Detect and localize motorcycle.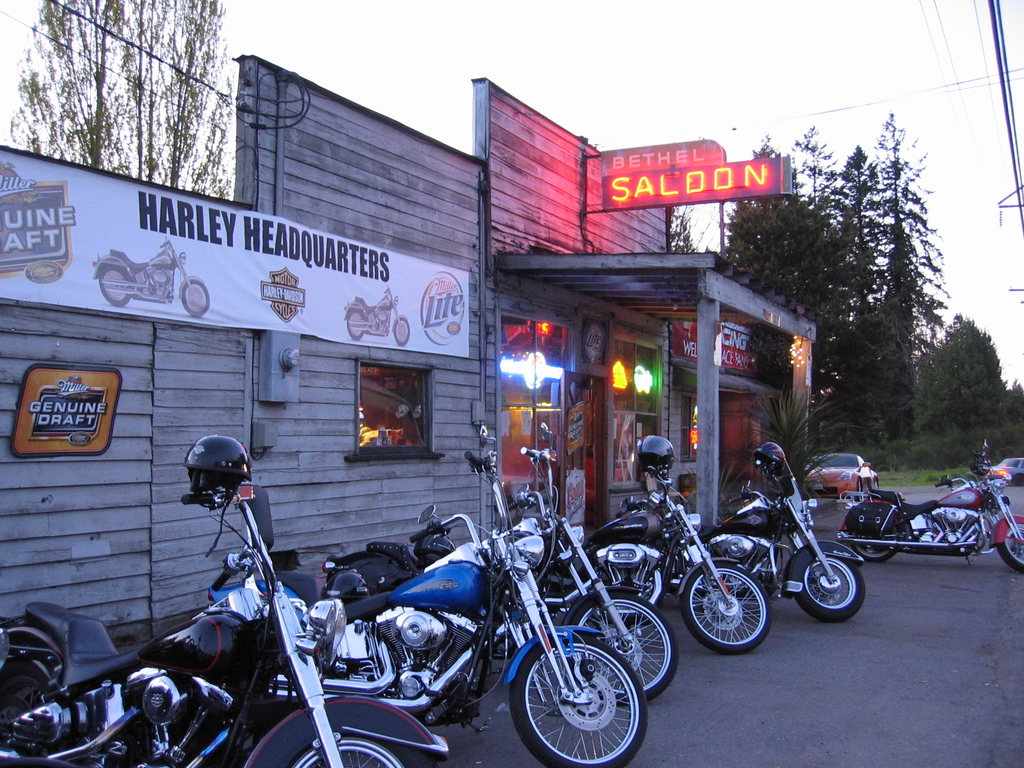
Localized at rect(836, 438, 1023, 573).
